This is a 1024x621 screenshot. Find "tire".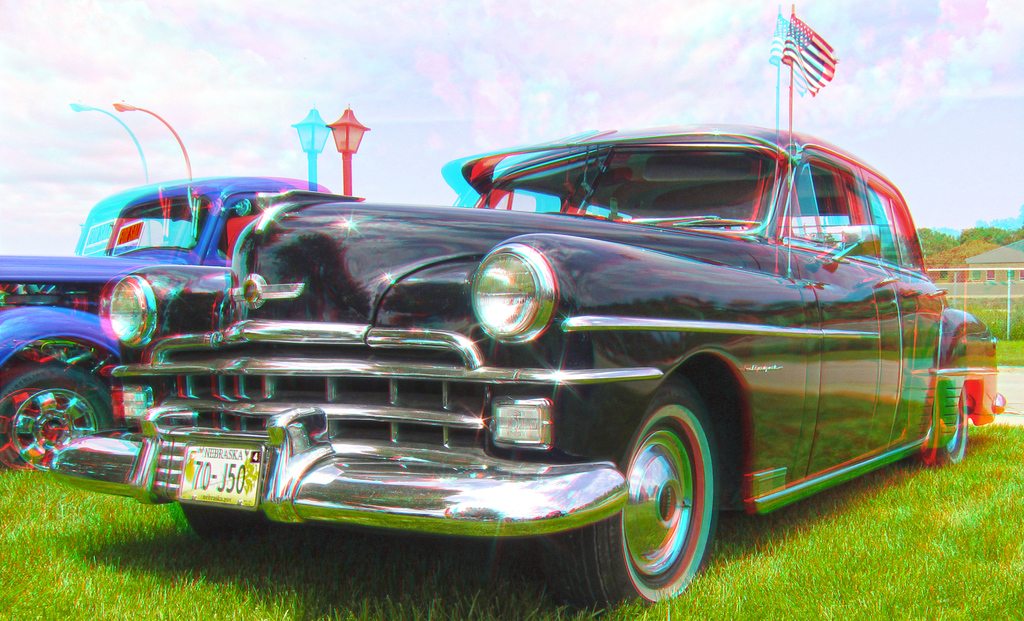
Bounding box: rect(7, 331, 107, 479).
